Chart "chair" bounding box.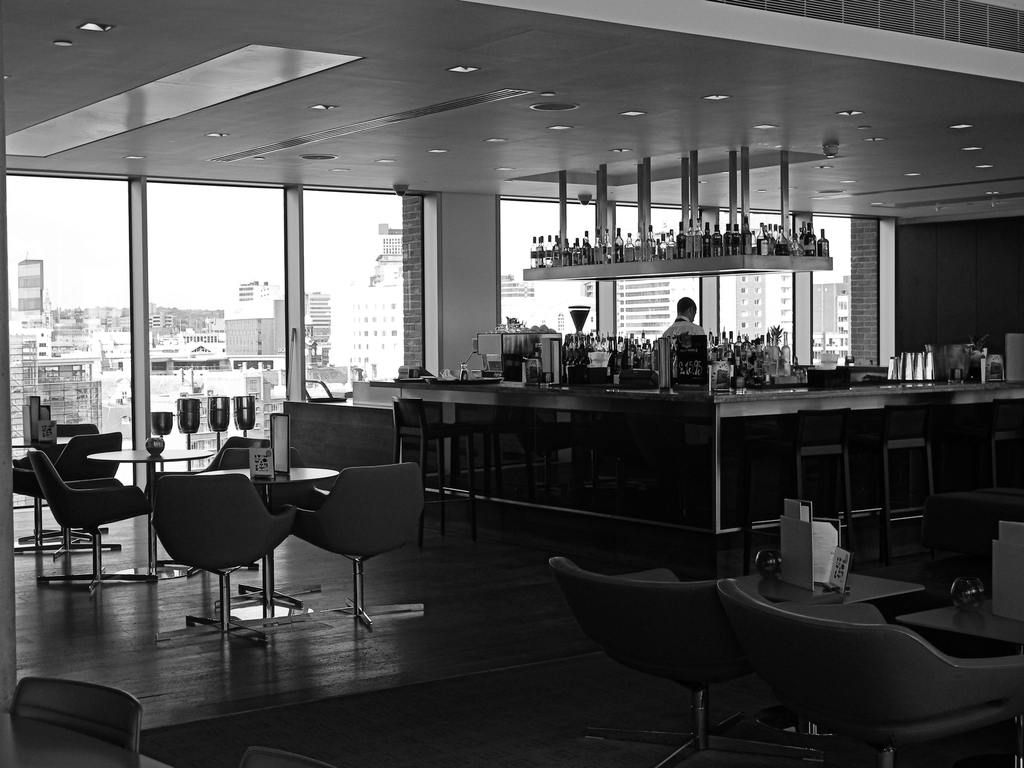
Charted: 276 461 432 632.
